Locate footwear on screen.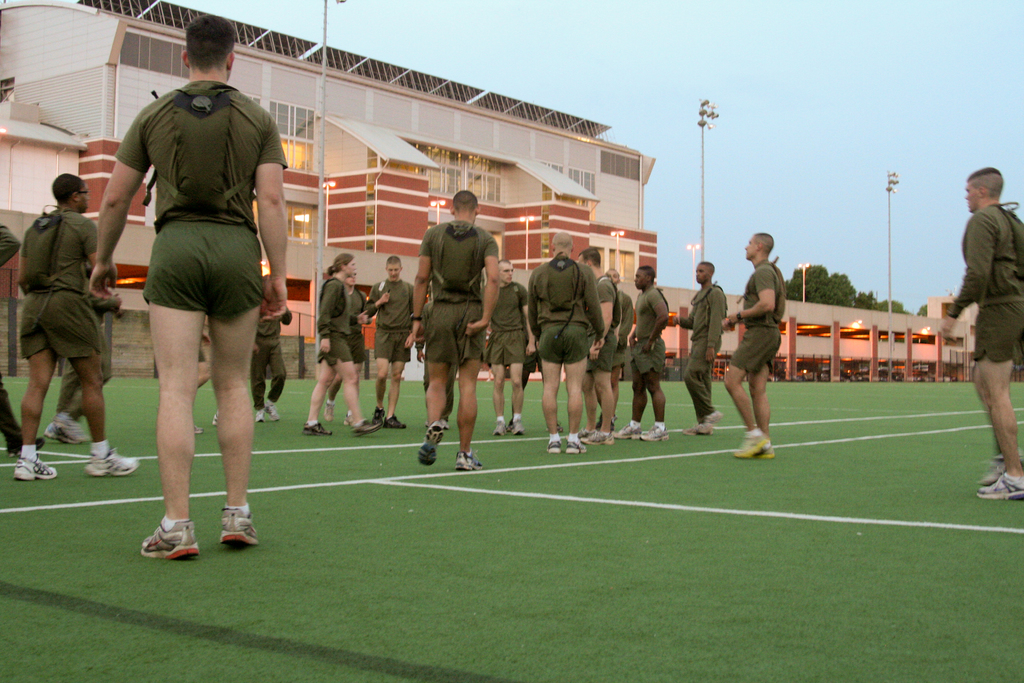
On screen at (x1=733, y1=432, x2=771, y2=456).
